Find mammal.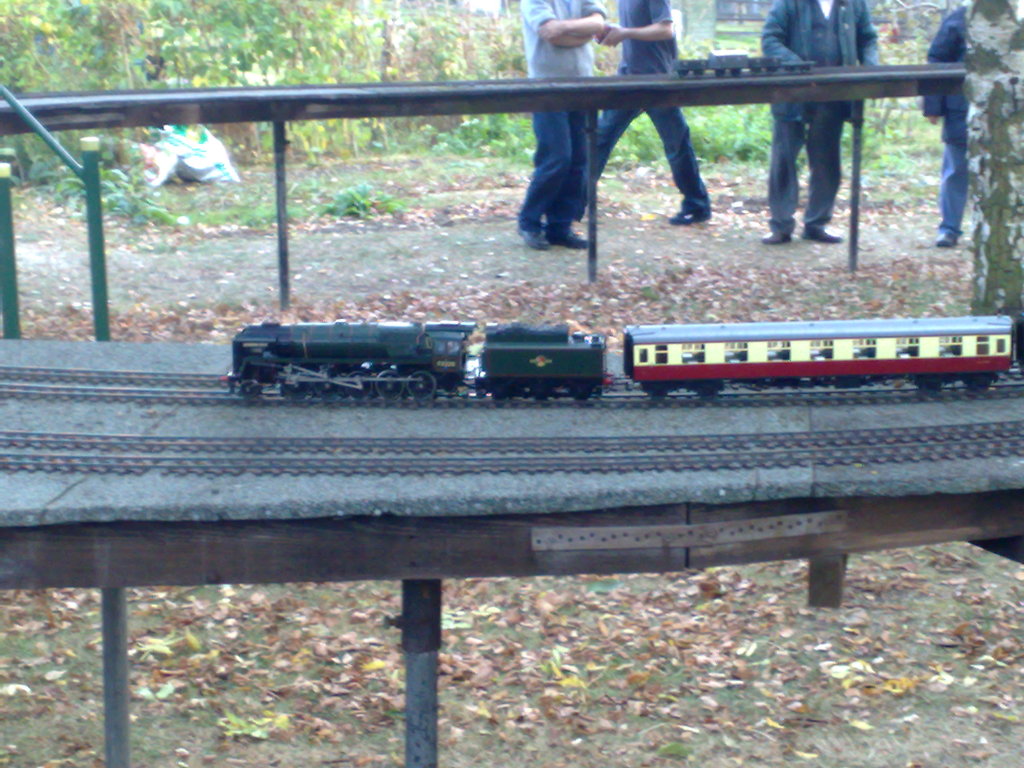
922,9,972,248.
